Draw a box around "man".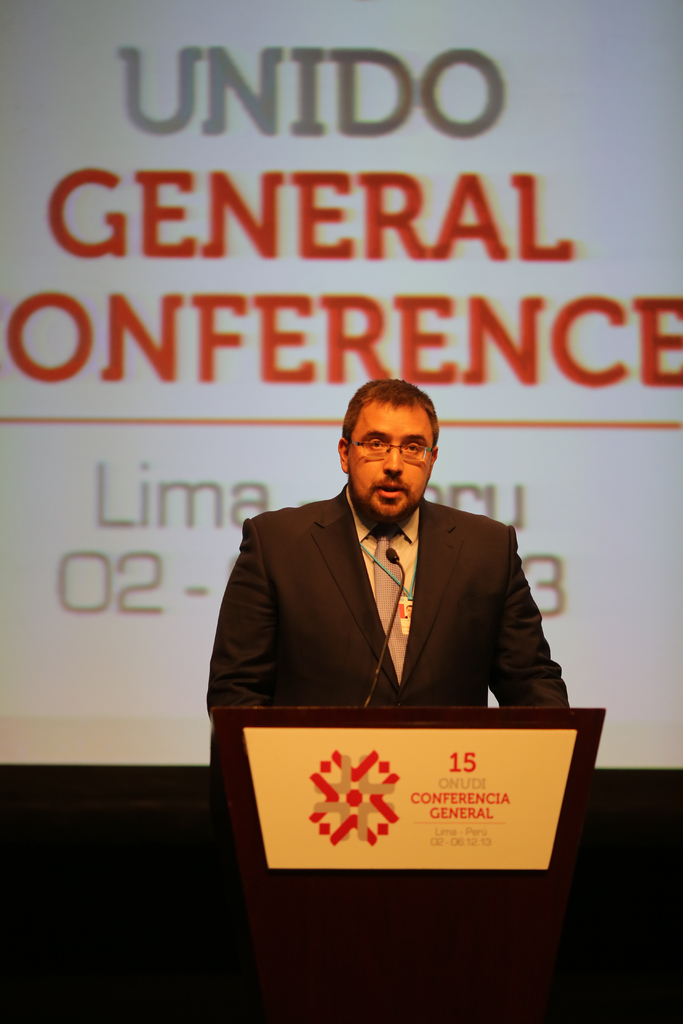
region(205, 387, 577, 744).
